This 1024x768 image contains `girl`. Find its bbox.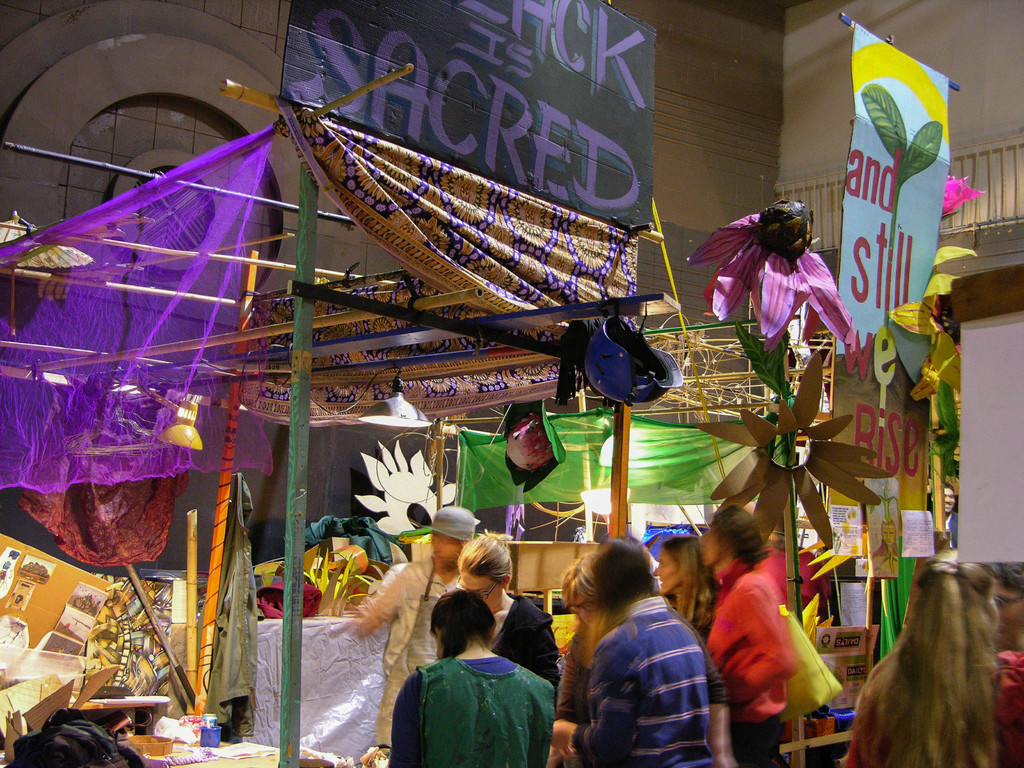
459/531/559/679.
